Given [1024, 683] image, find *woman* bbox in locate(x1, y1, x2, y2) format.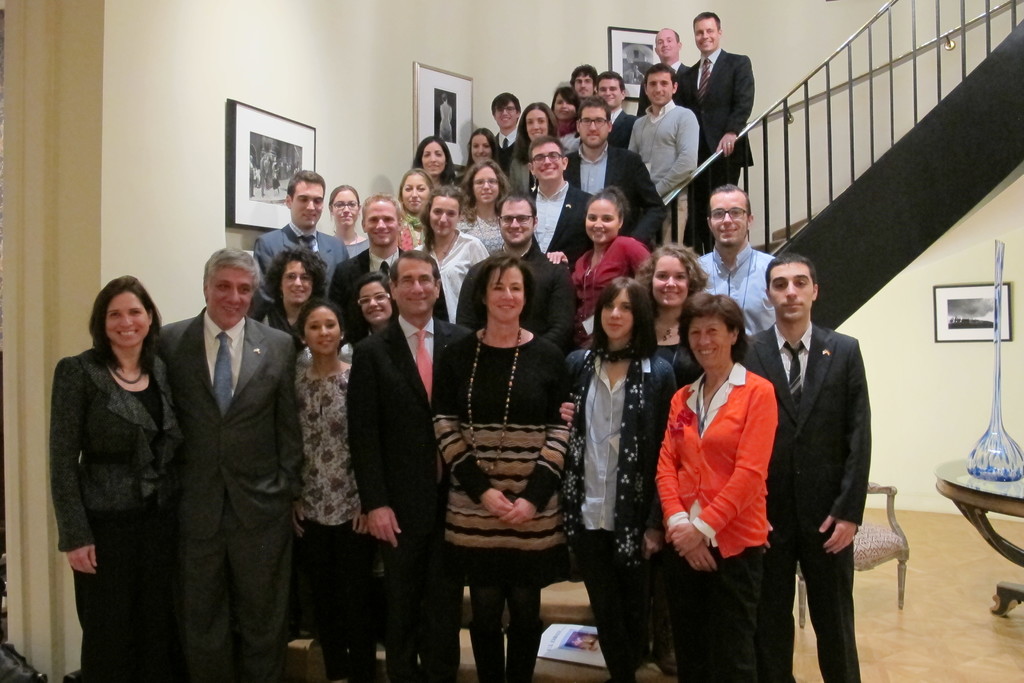
locate(400, 167, 430, 252).
